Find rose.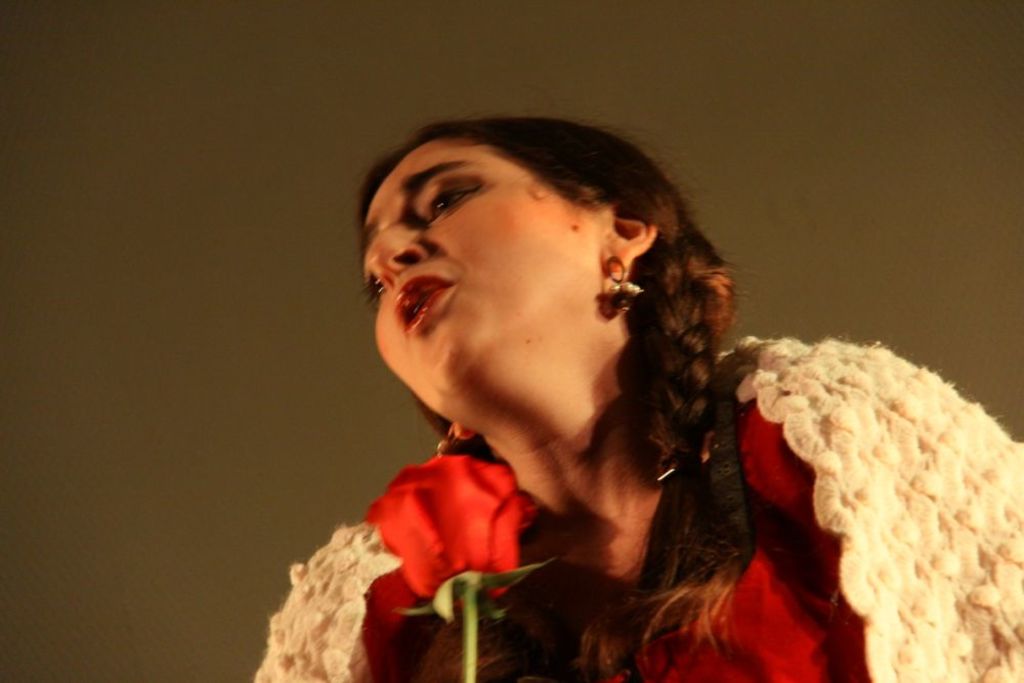
x1=354, y1=451, x2=532, y2=604.
